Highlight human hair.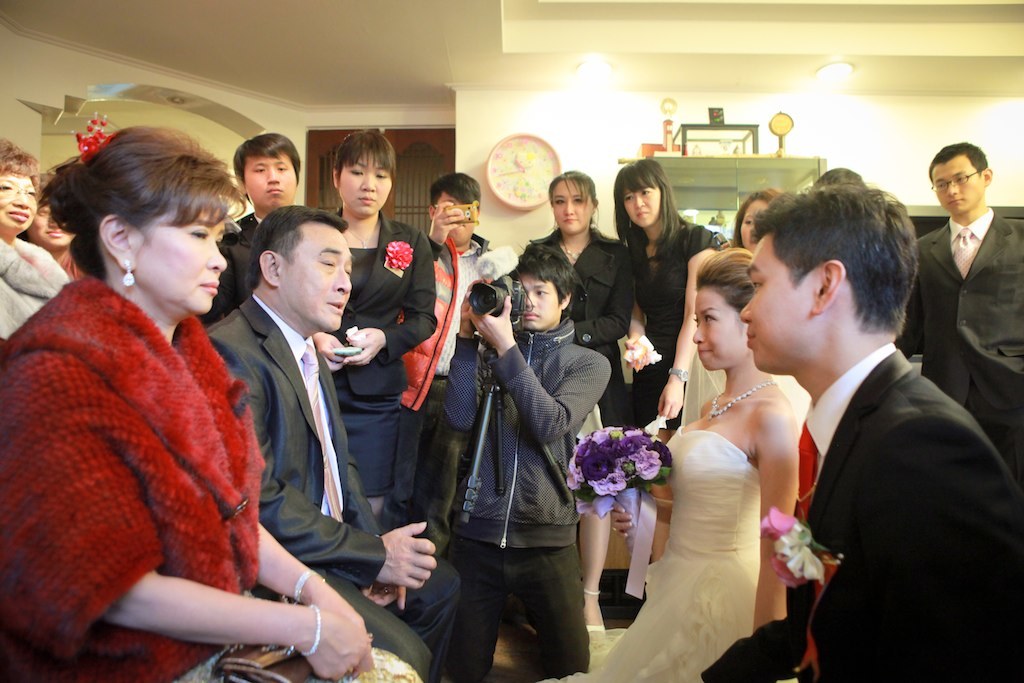
Highlighted region: [x1=929, y1=140, x2=988, y2=177].
